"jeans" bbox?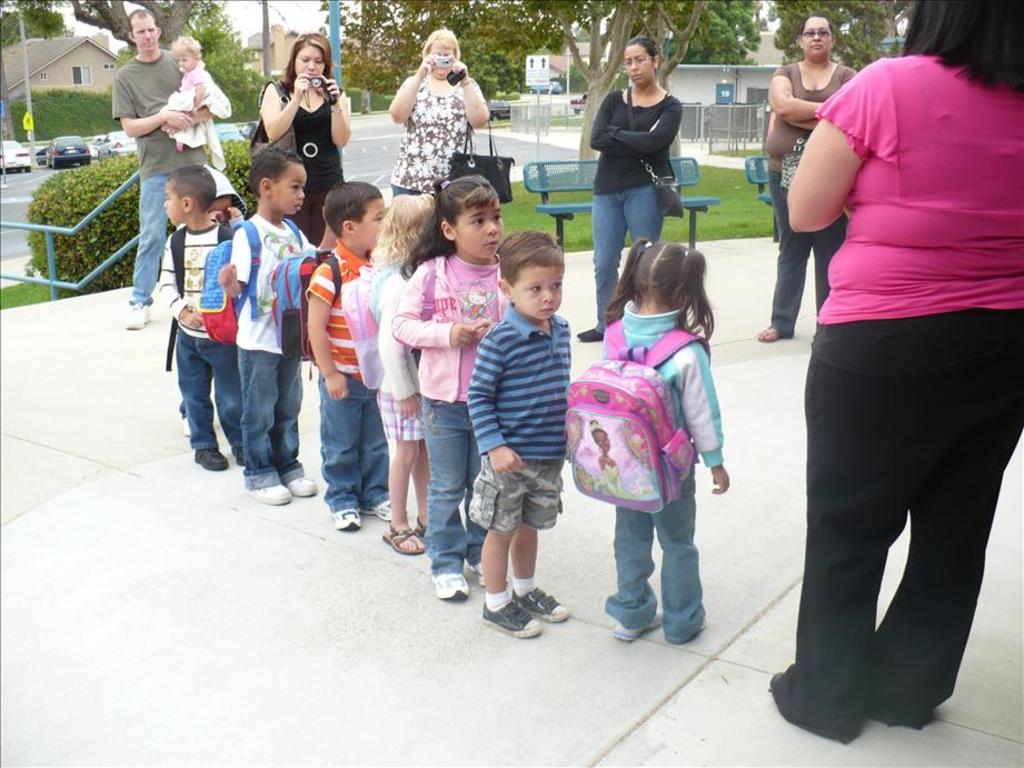
[x1=175, y1=322, x2=248, y2=453]
